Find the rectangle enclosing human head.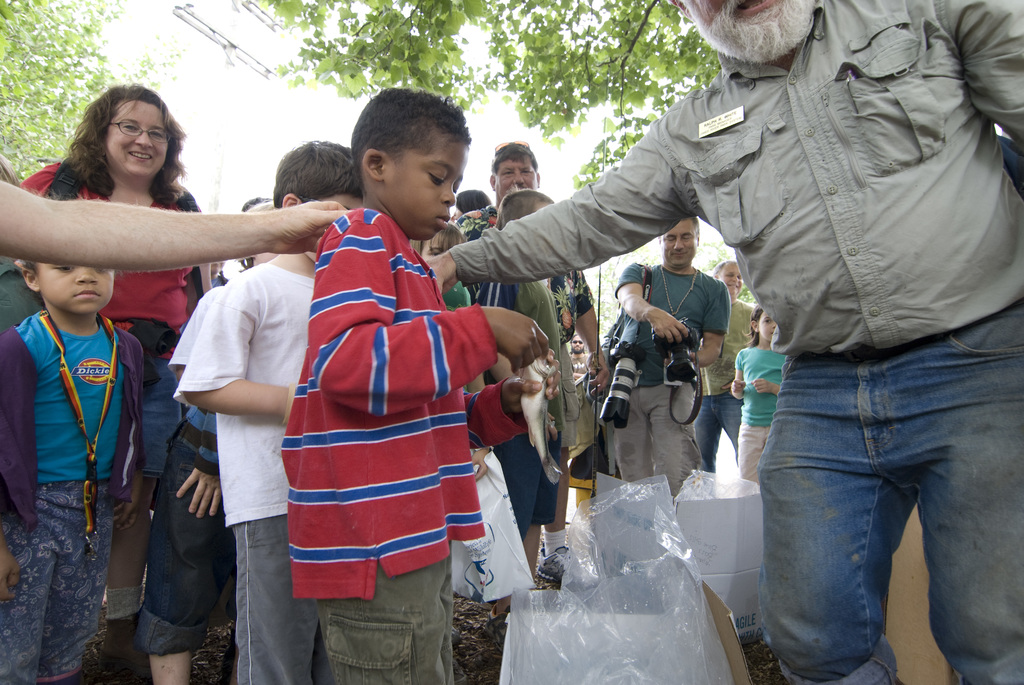
x1=566 y1=328 x2=588 y2=357.
